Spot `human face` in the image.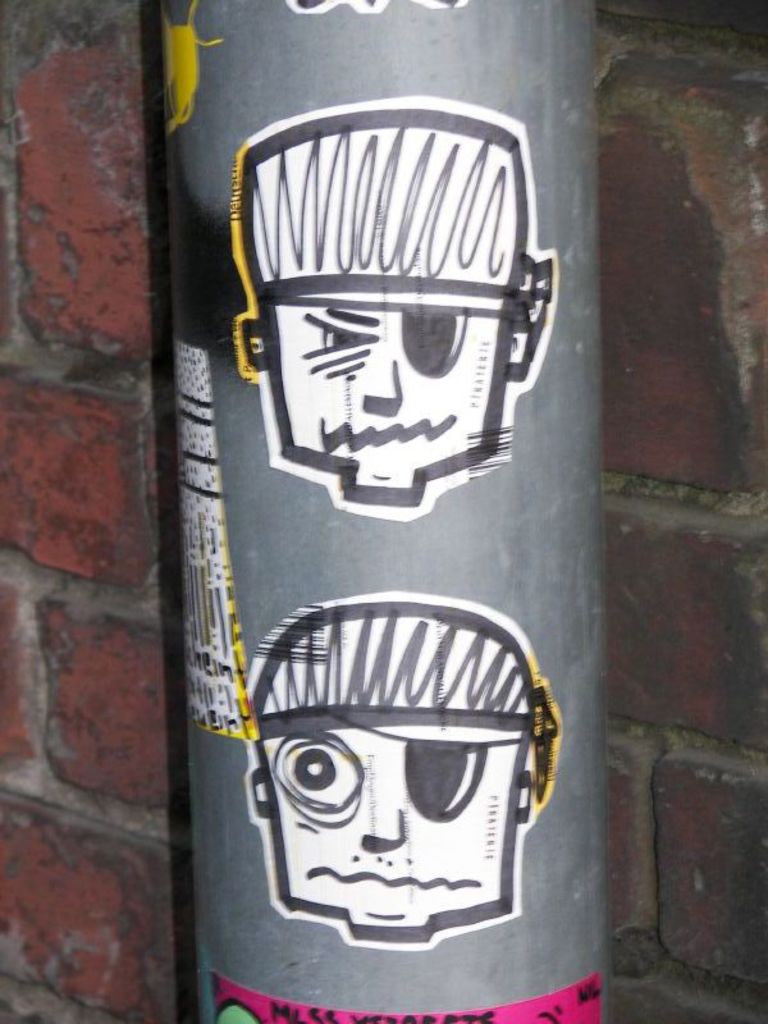
`human face` found at <box>275,289,504,504</box>.
